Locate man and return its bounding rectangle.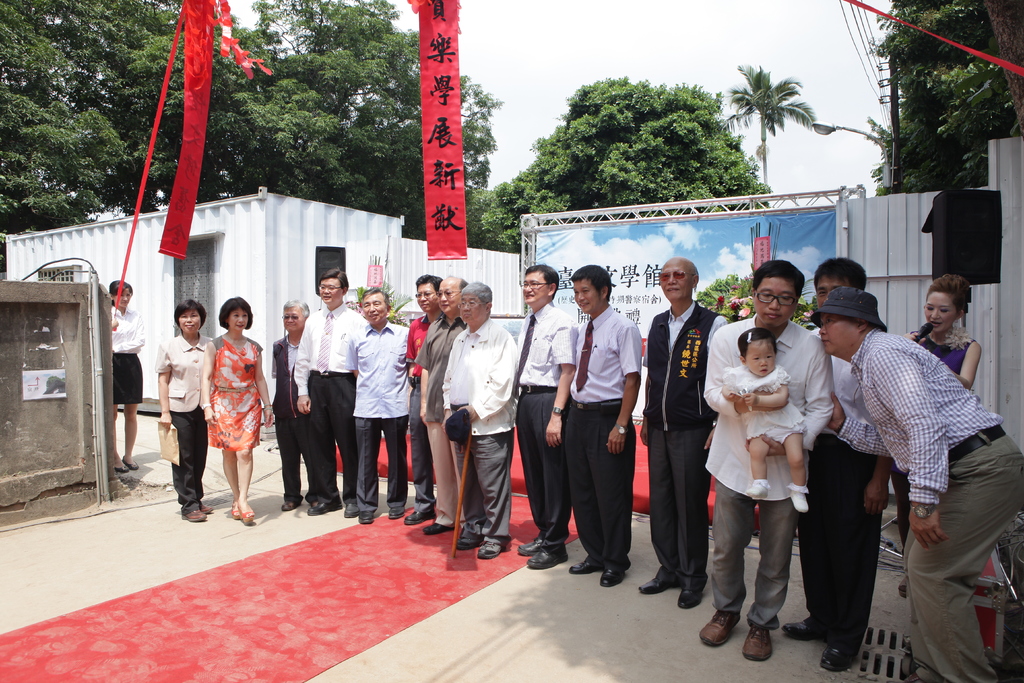
(698, 257, 837, 661).
